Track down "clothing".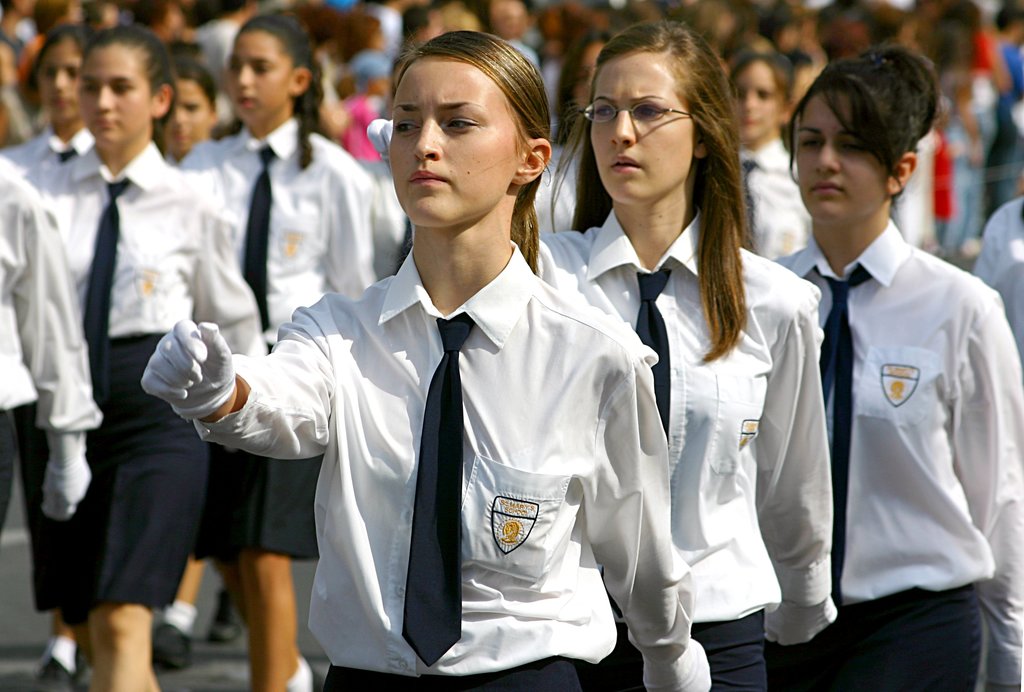
Tracked to [808,204,1007,653].
